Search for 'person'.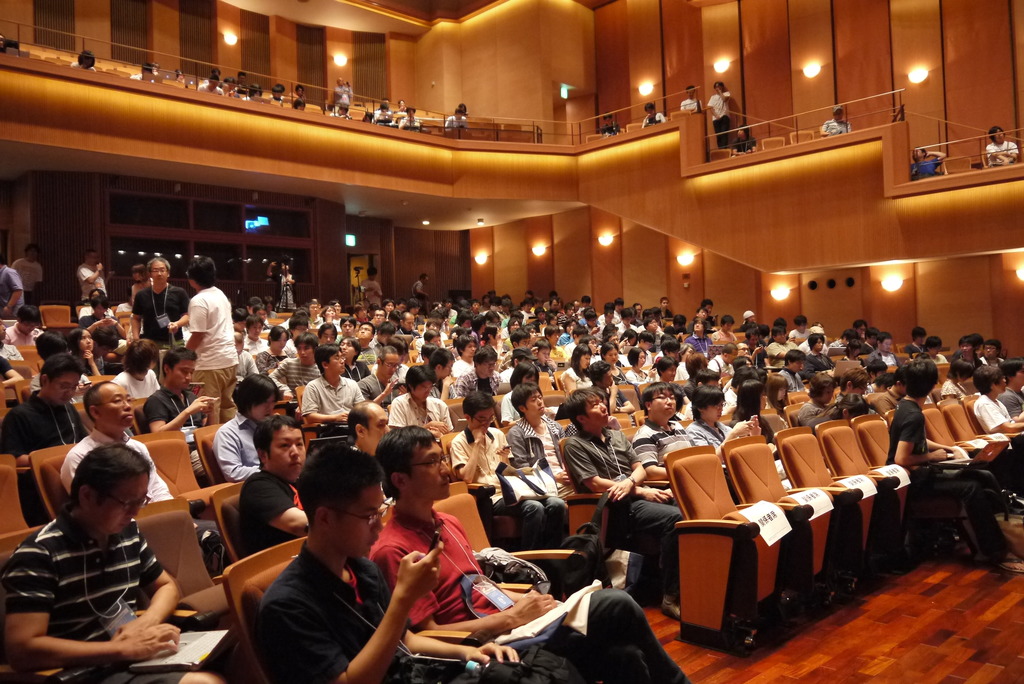
Found at left=642, top=101, right=667, bottom=127.
